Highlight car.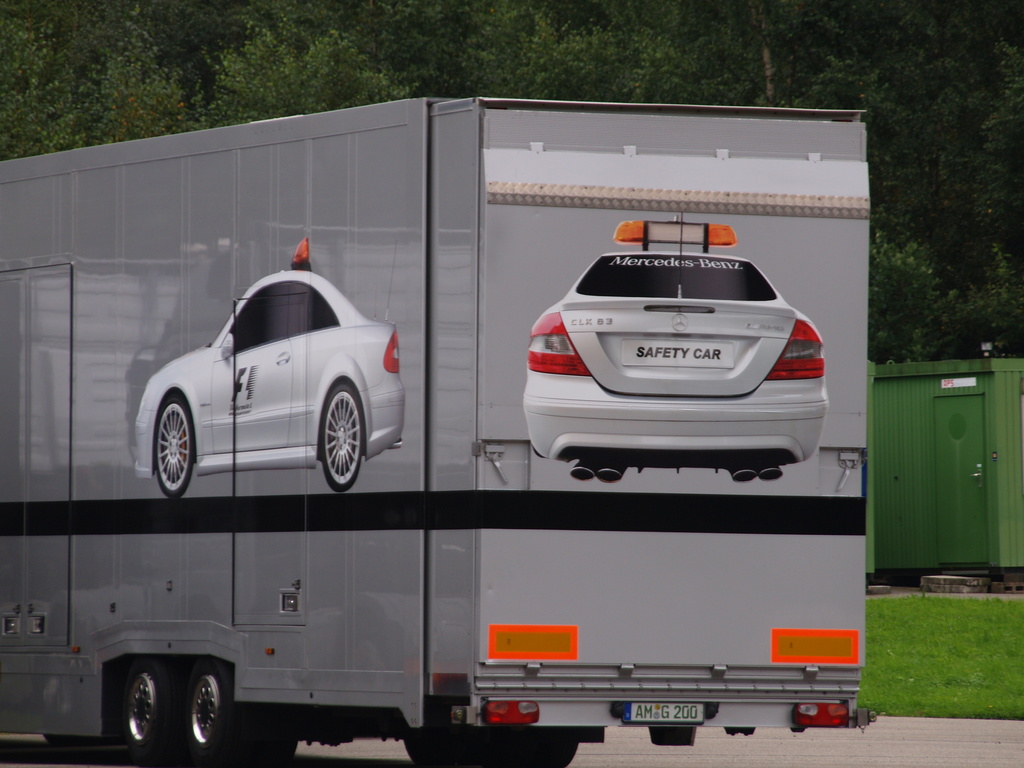
Highlighted region: pyautogui.locateOnScreen(132, 238, 404, 501).
